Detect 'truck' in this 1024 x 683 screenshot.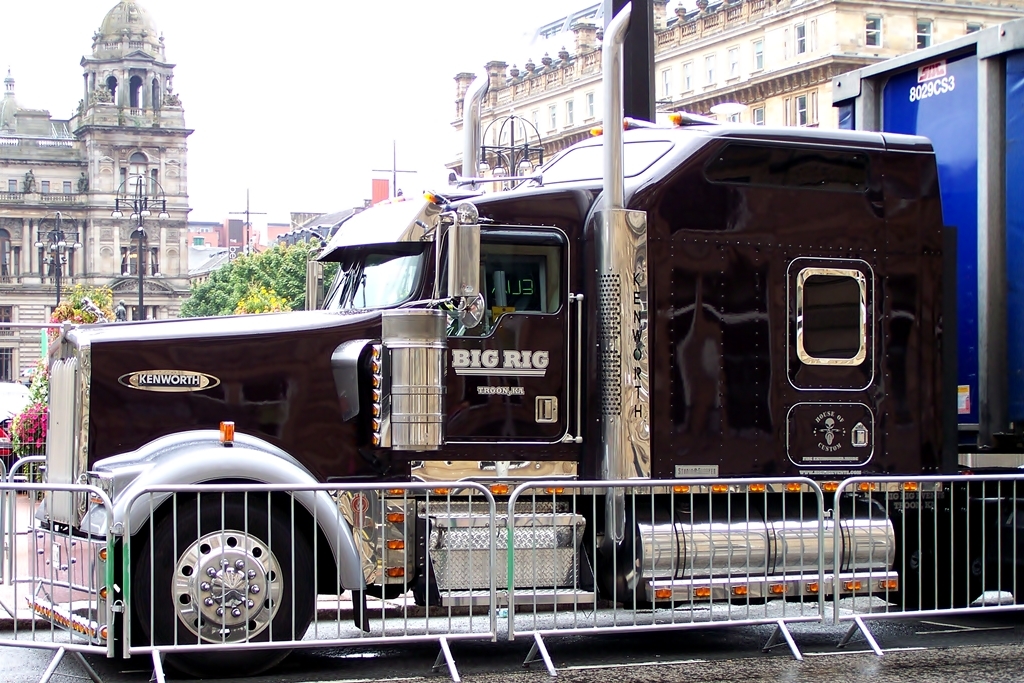
Detection: left=56, top=122, right=974, bottom=654.
